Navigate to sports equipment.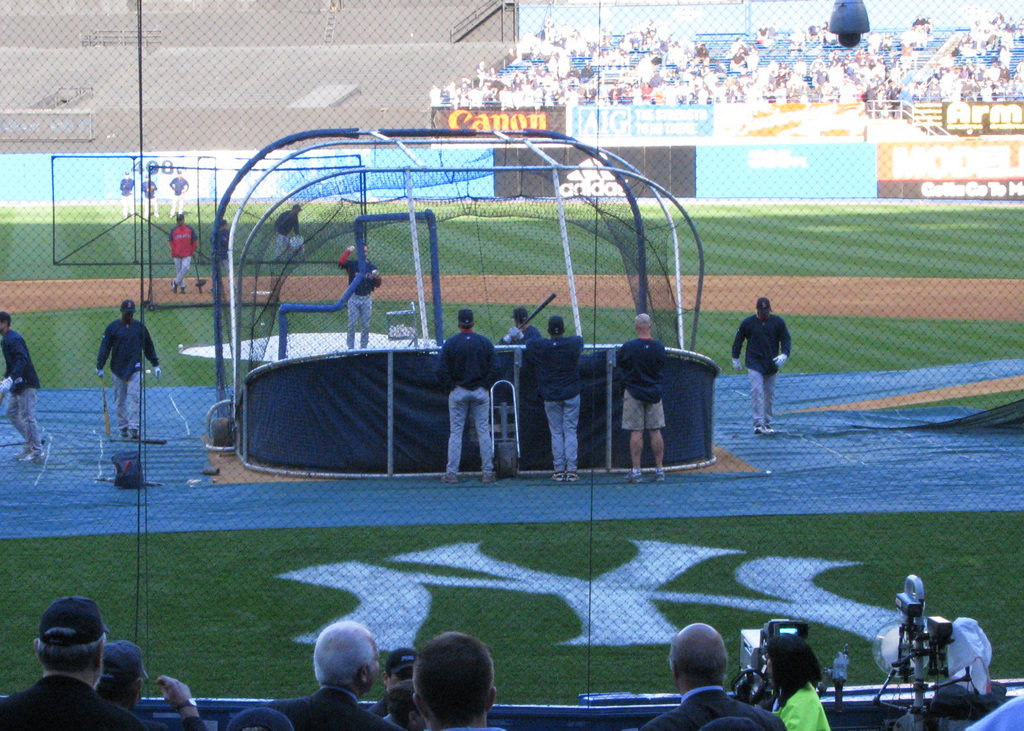
Navigation target: 628, 472, 643, 485.
